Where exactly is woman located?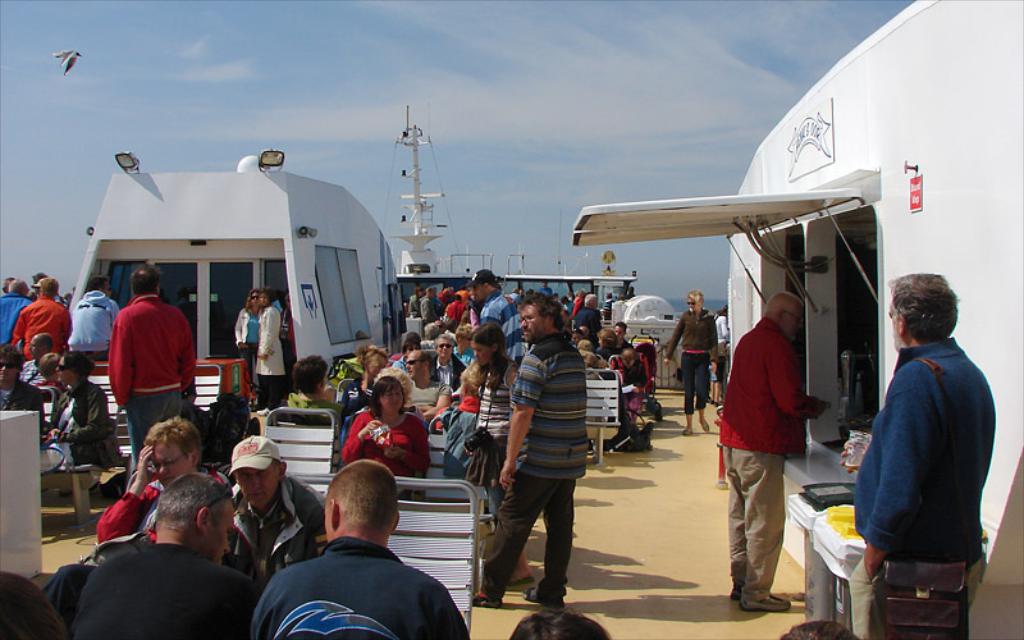
Its bounding box is box=[33, 348, 128, 485].
